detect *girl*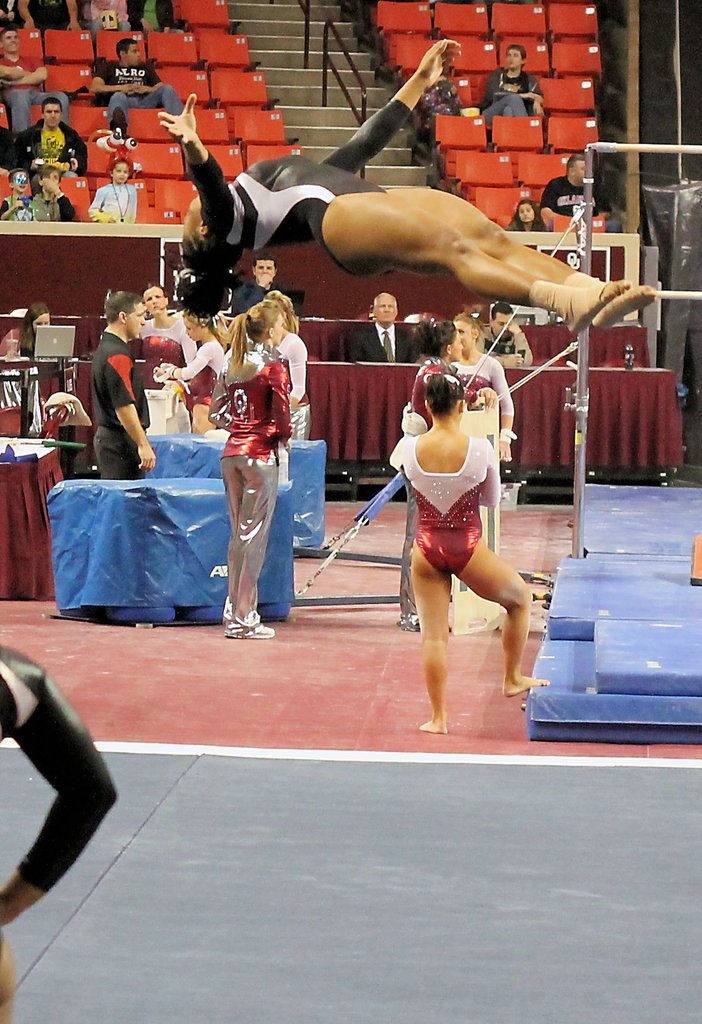
x1=506, y1=202, x2=548, y2=232
